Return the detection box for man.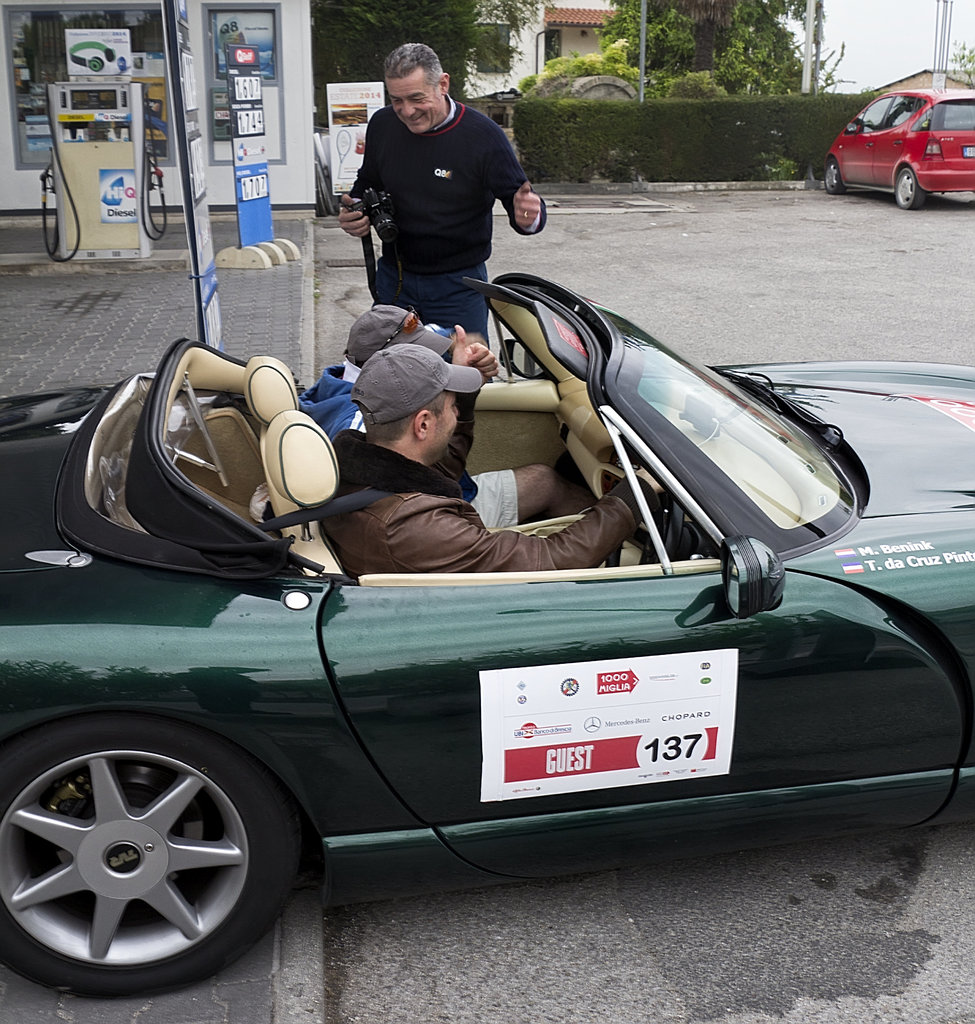
BBox(319, 342, 666, 583).
